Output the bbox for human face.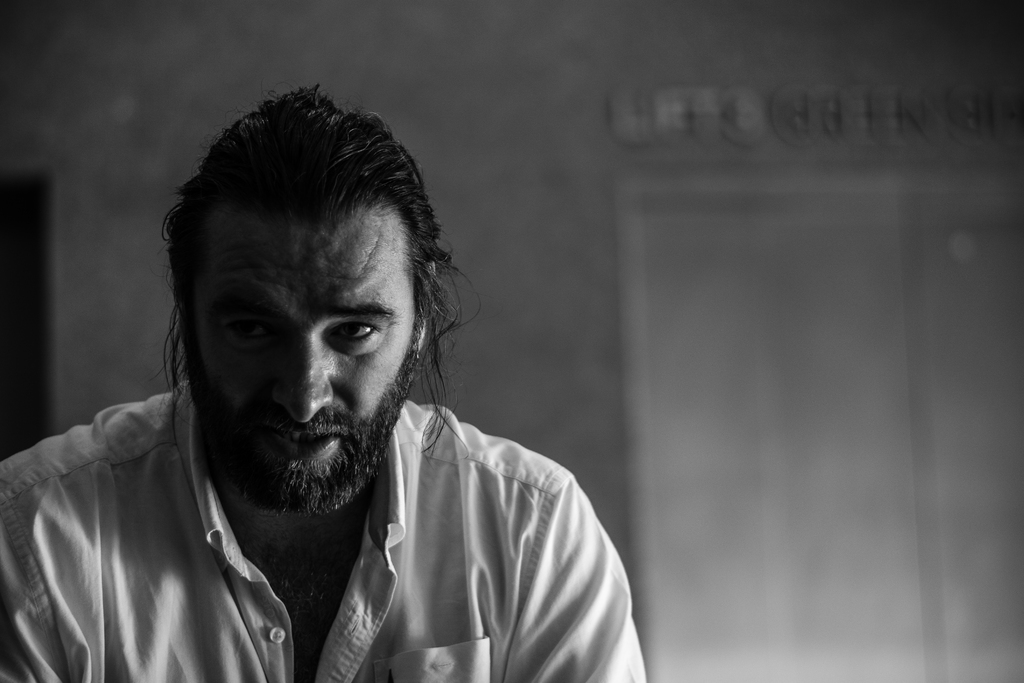
rect(186, 199, 419, 473).
